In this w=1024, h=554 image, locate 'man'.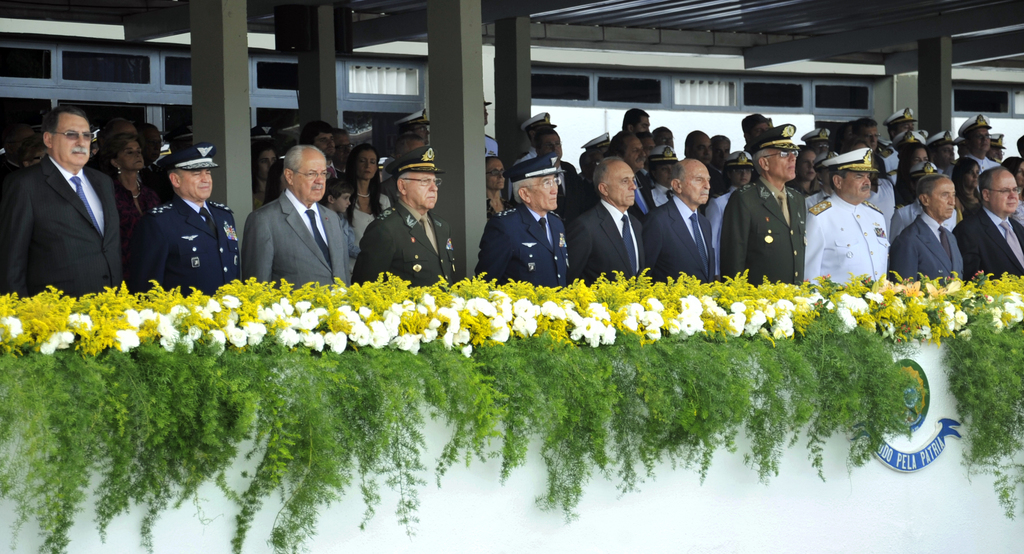
Bounding box: box=[534, 132, 585, 212].
